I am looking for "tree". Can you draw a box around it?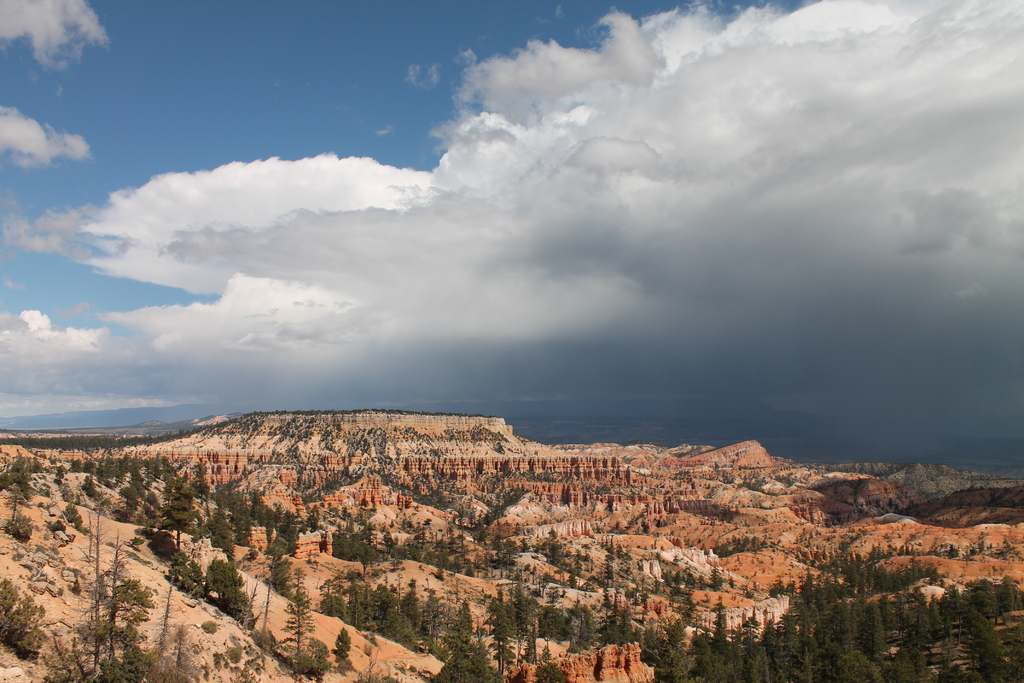
Sure, the bounding box is 751:637:782:679.
